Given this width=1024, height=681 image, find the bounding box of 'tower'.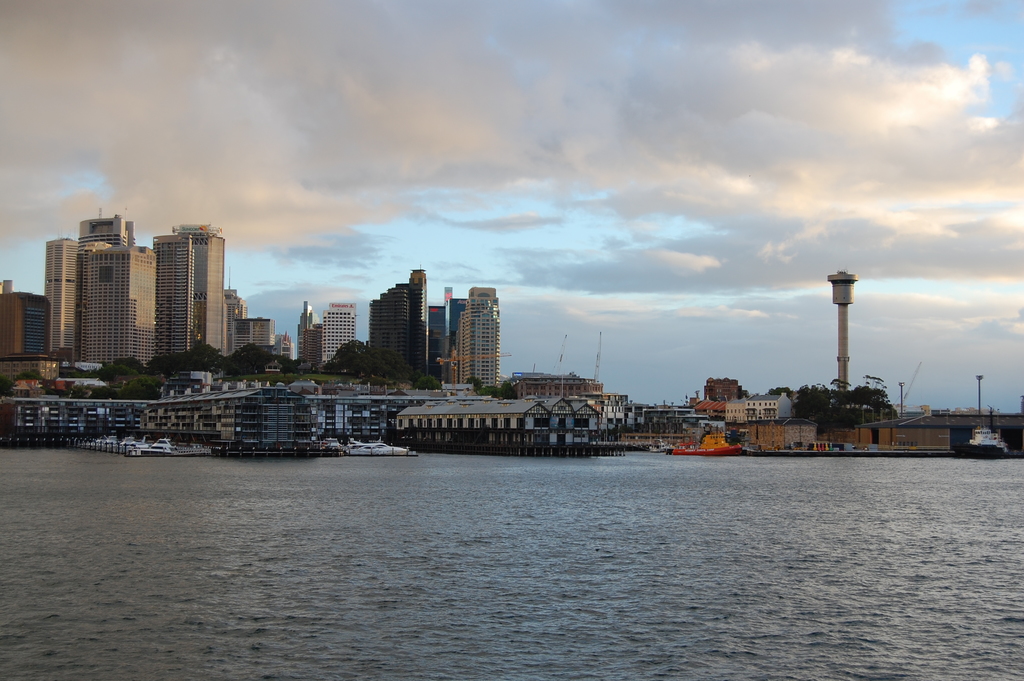
box=[85, 242, 166, 354].
